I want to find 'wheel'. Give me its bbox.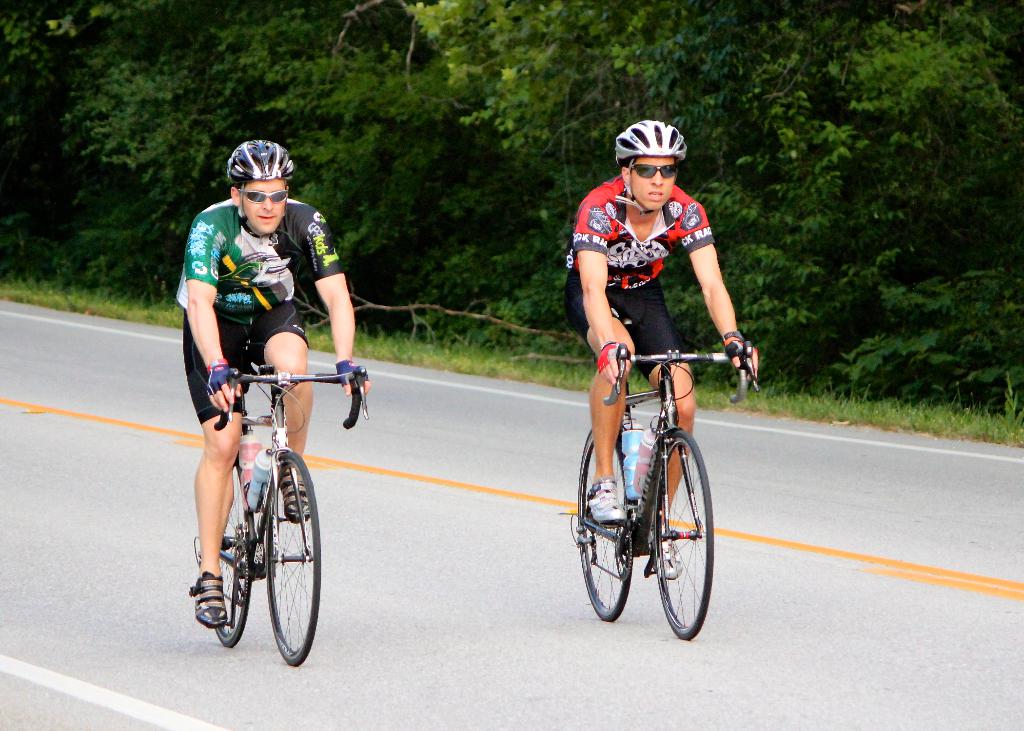
<region>655, 427, 714, 638</region>.
